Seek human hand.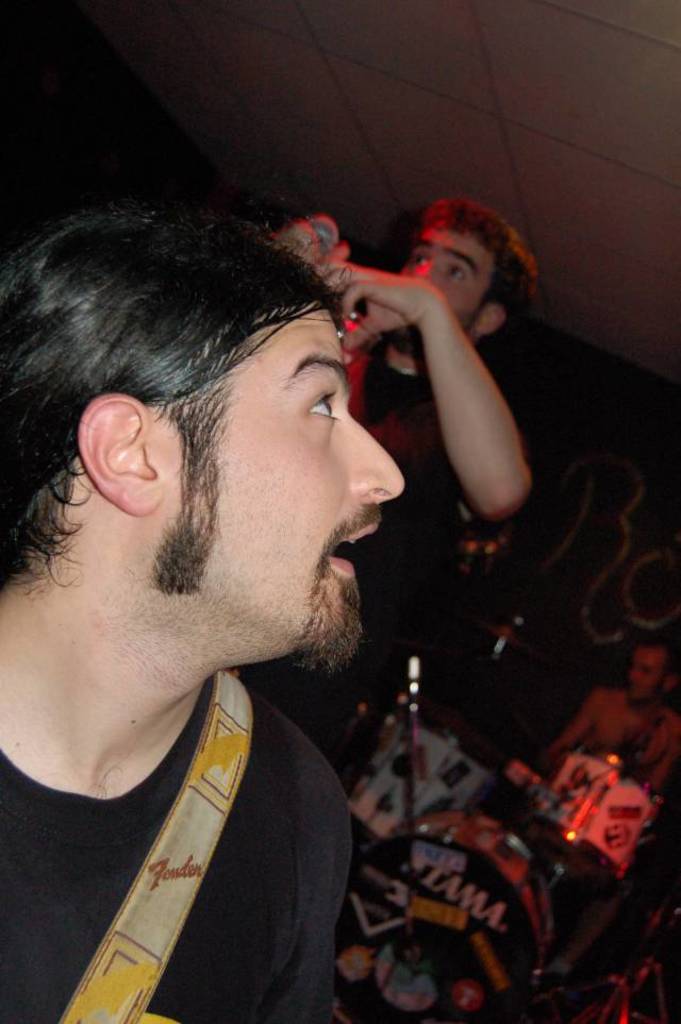
[273, 214, 350, 286].
